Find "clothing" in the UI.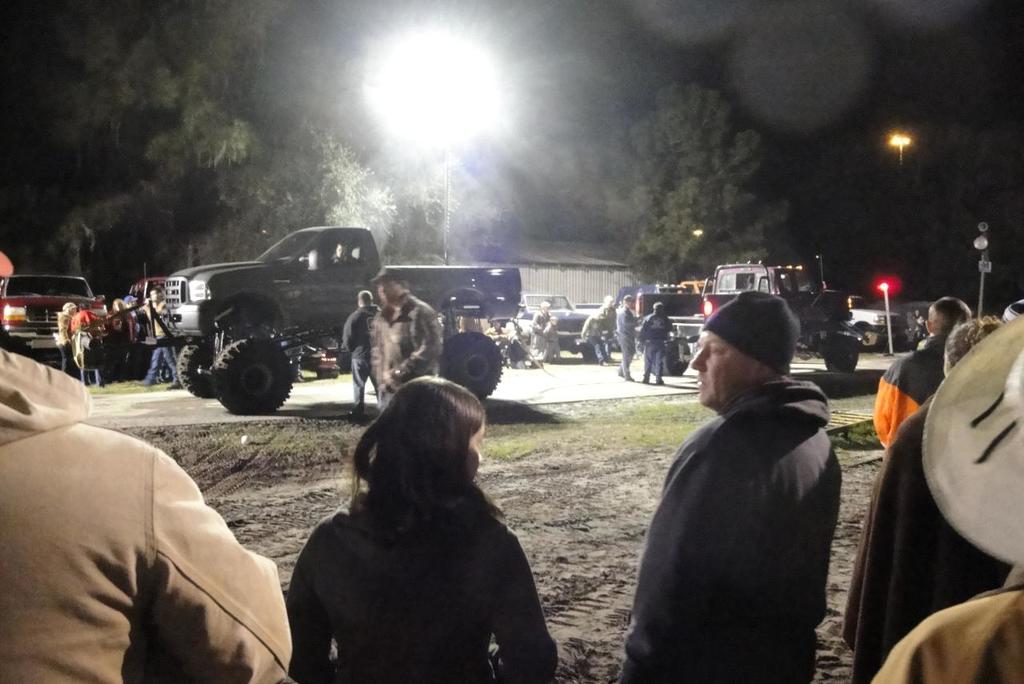
UI element at (left=842, top=397, right=1010, bottom=683).
